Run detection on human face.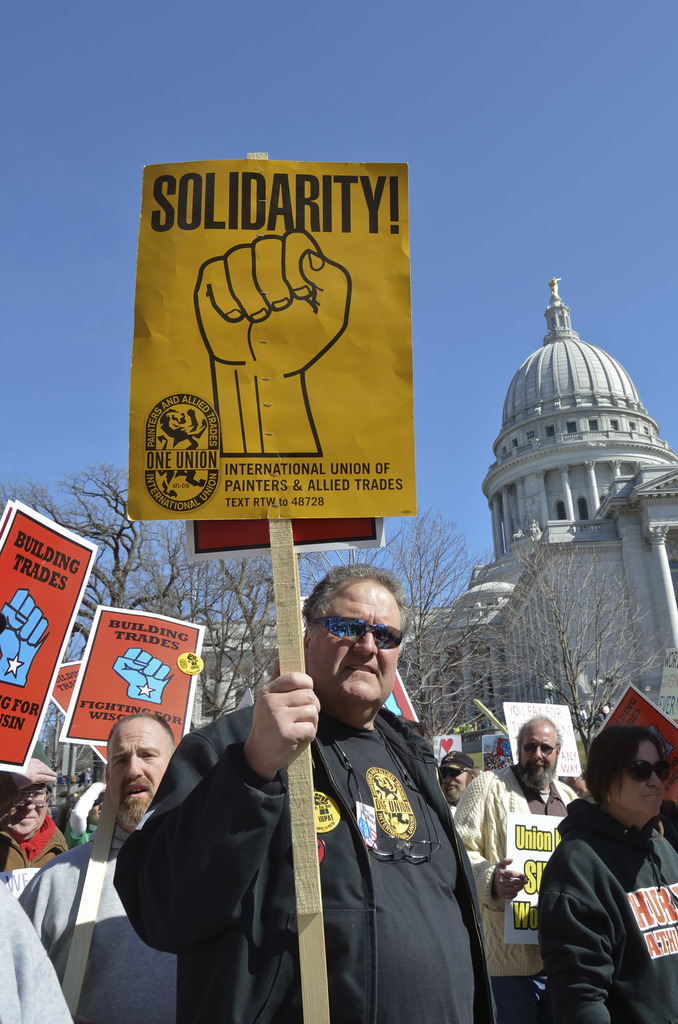
Result: region(90, 797, 104, 820).
